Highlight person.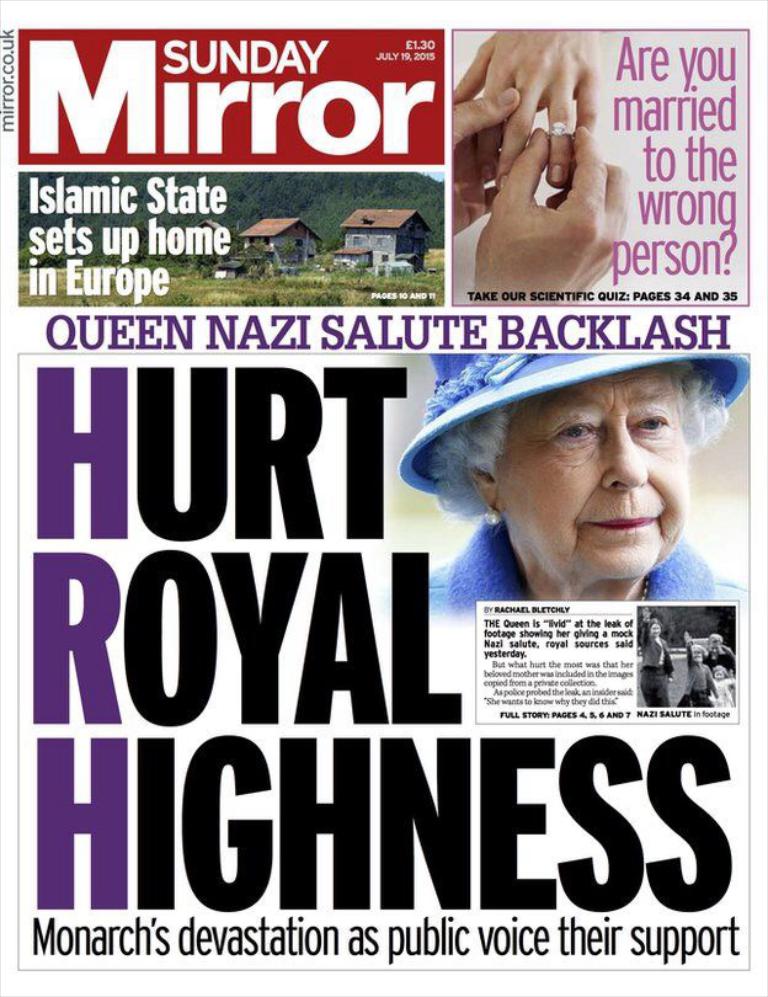
Highlighted region: [386, 341, 751, 617].
